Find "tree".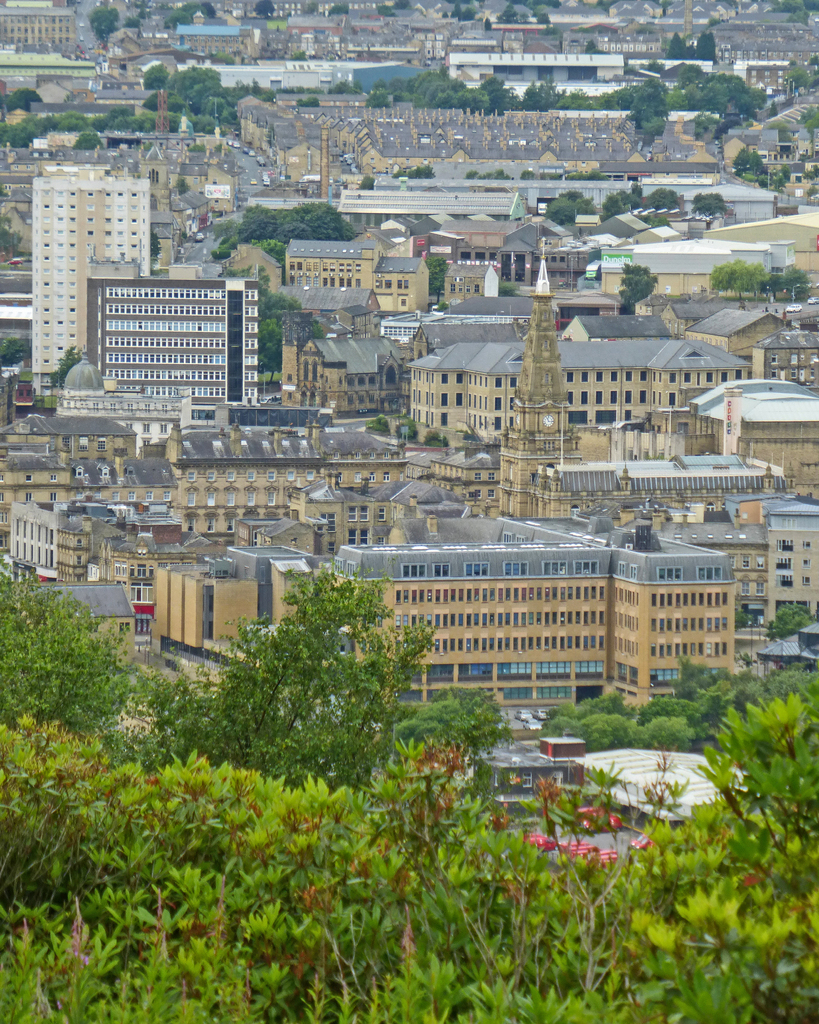
625/259/651/321.
